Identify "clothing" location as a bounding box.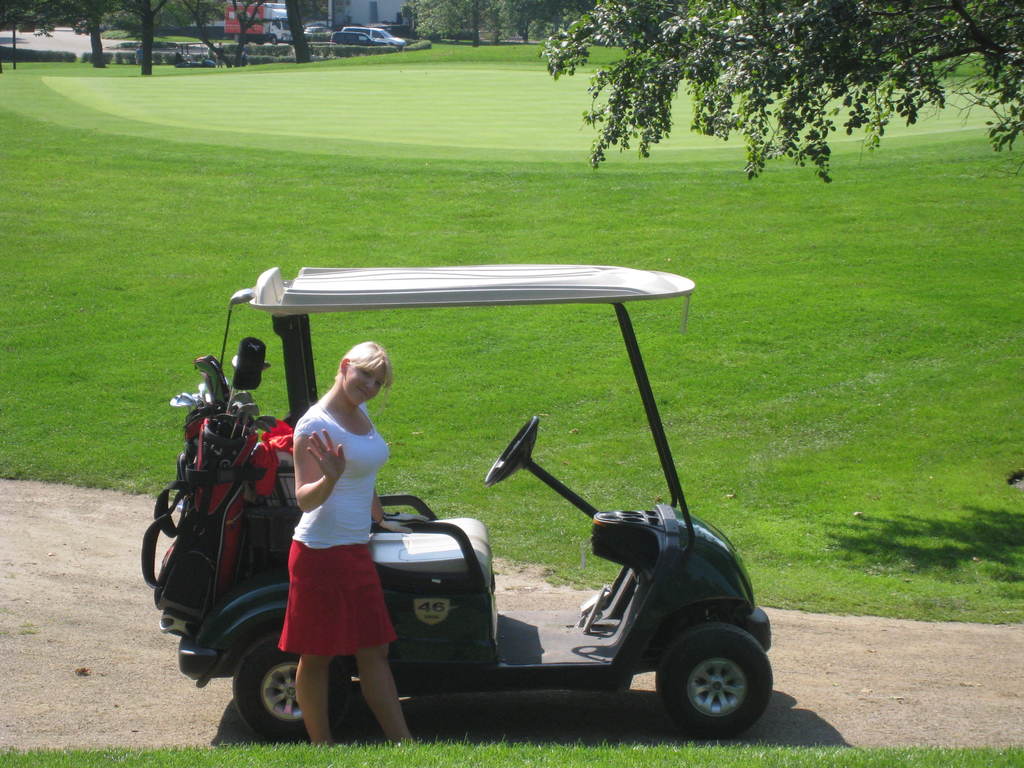
crop(265, 396, 400, 654).
